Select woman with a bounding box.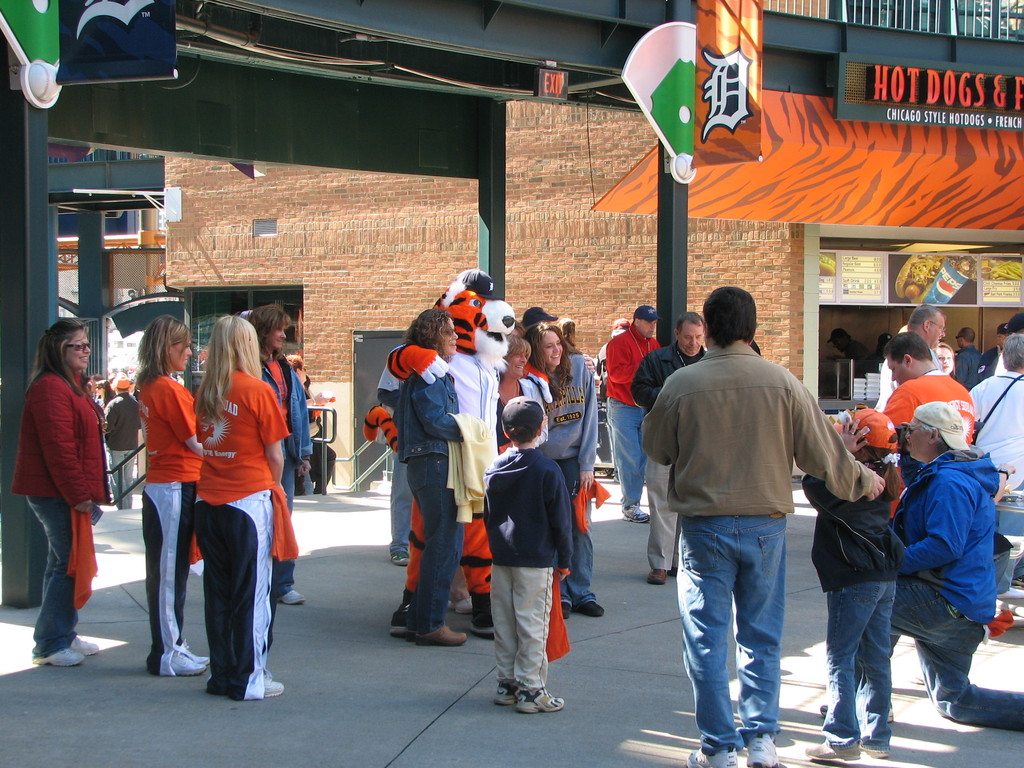
x1=931 y1=342 x2=964 y2=383.
